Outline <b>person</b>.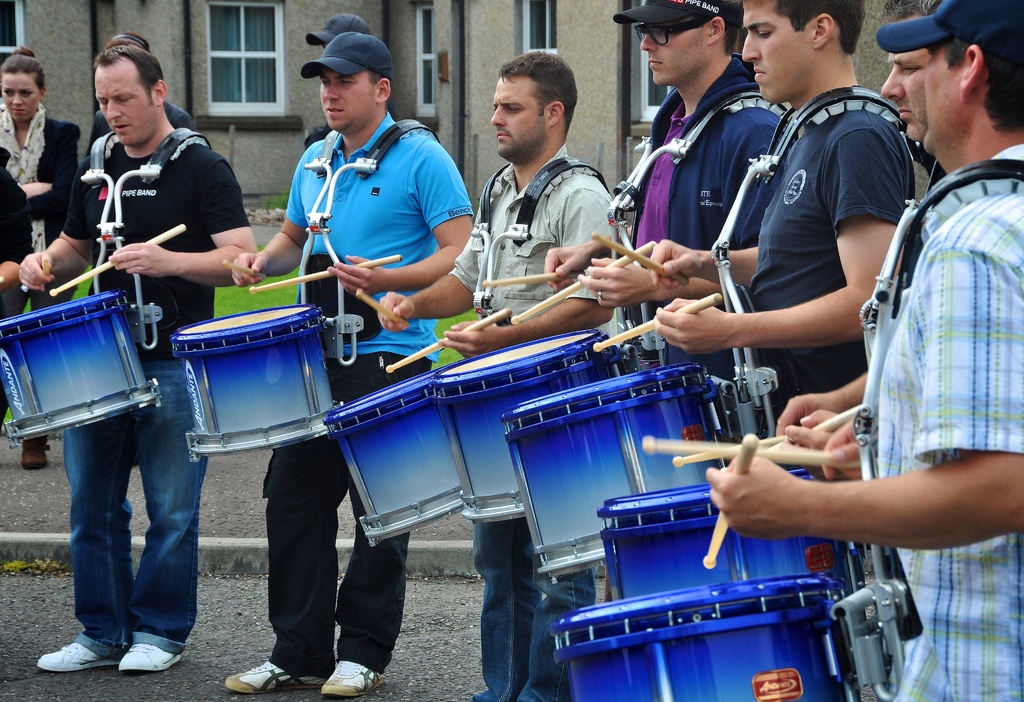
Outline: x1=778 y1=0 x2=949 y2=453.
